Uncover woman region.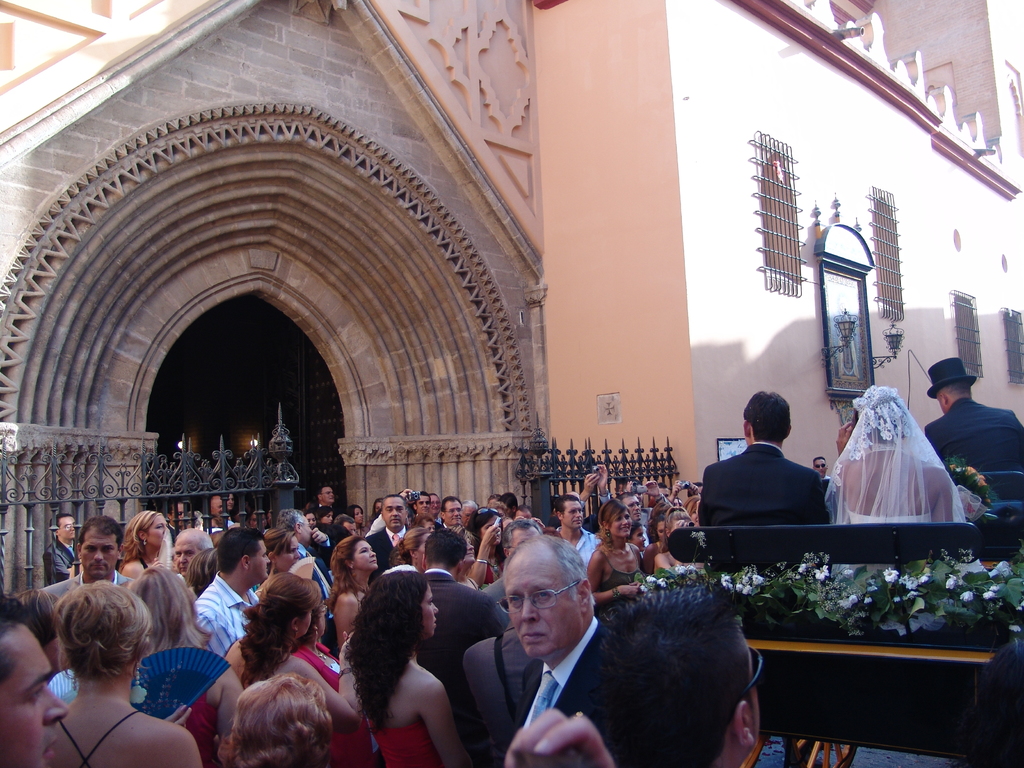
Uncovered: {"left": 826, "top": 395, "right": 947, "bottom": 521}.
